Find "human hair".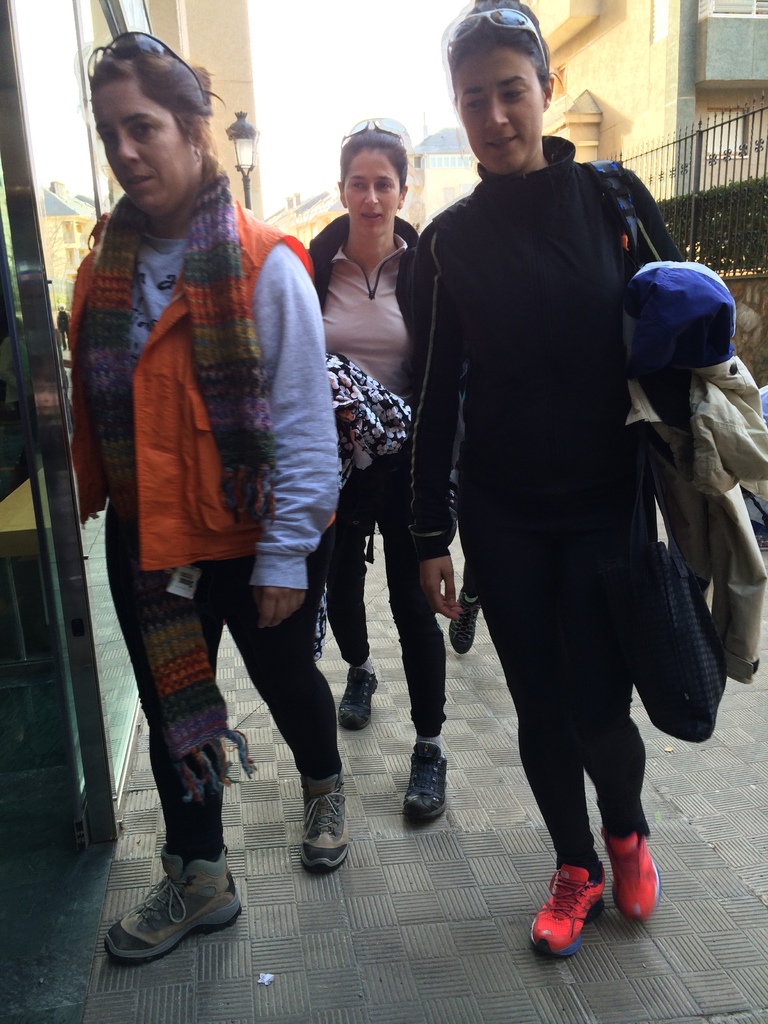
Rect(445, 0, 570, 102).
